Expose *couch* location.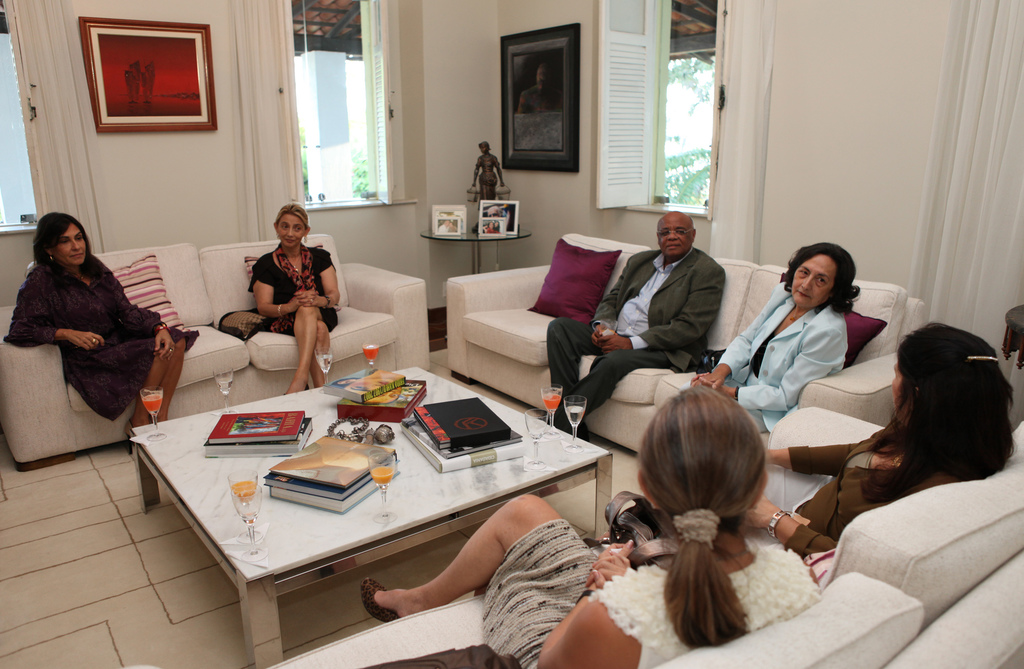
Exposed at {"left": 267, "top": 418, "right": 1023, "bottom": 668}.
